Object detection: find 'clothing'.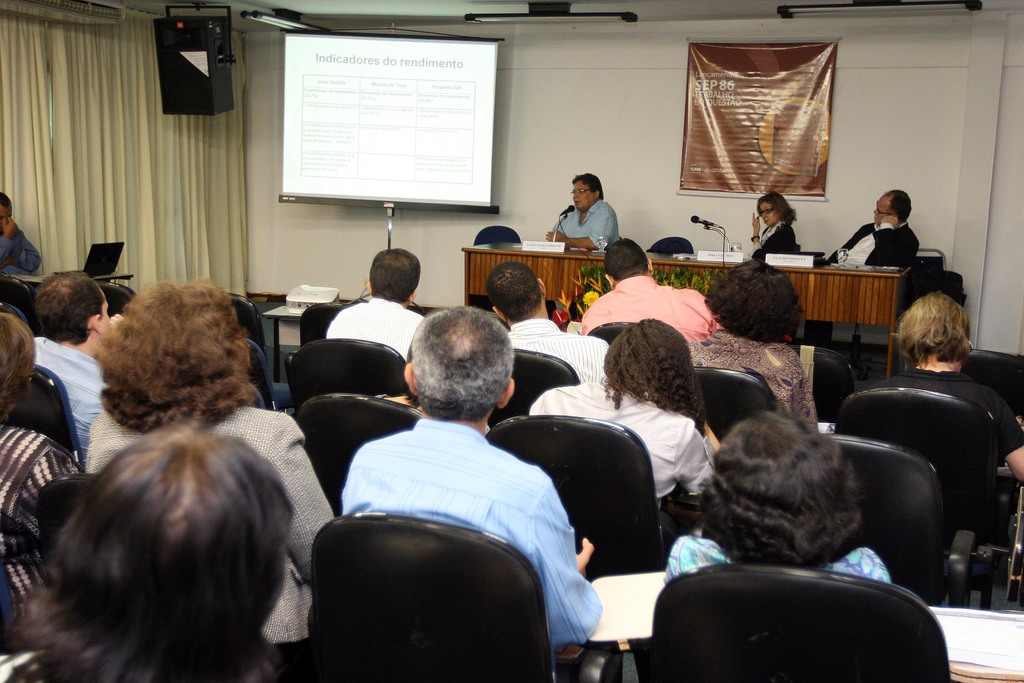
rect(523, 372, 718, 525).
